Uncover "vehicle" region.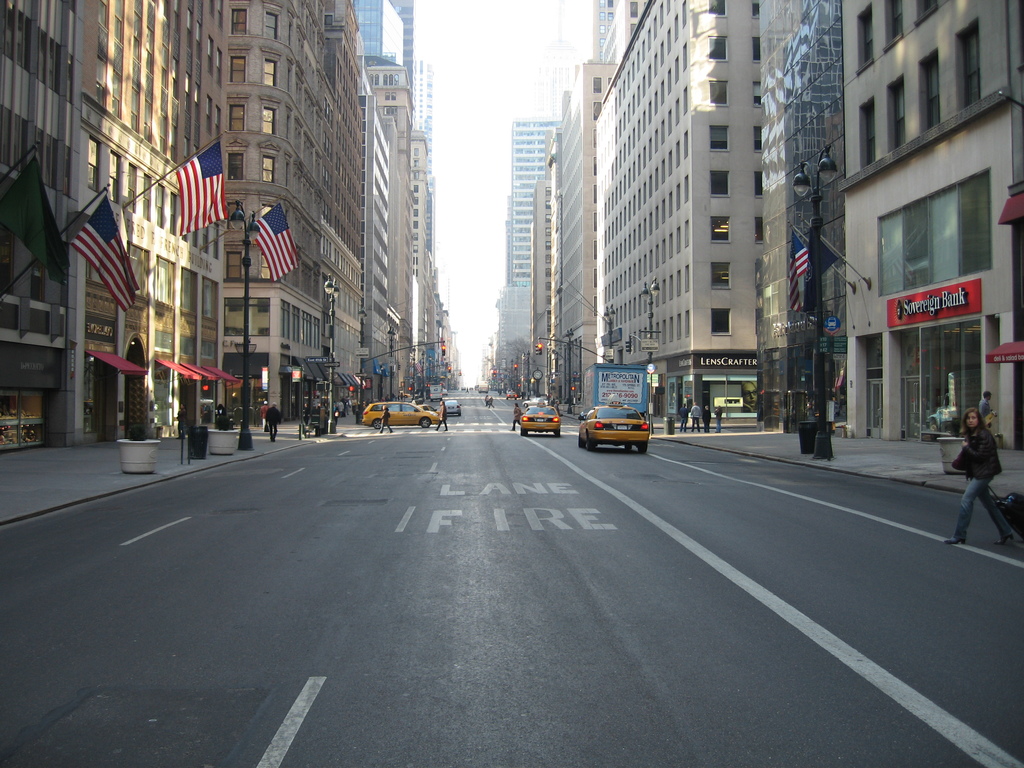
Uncovered: <bbox>422, 400, 433, 412</bbox>.
